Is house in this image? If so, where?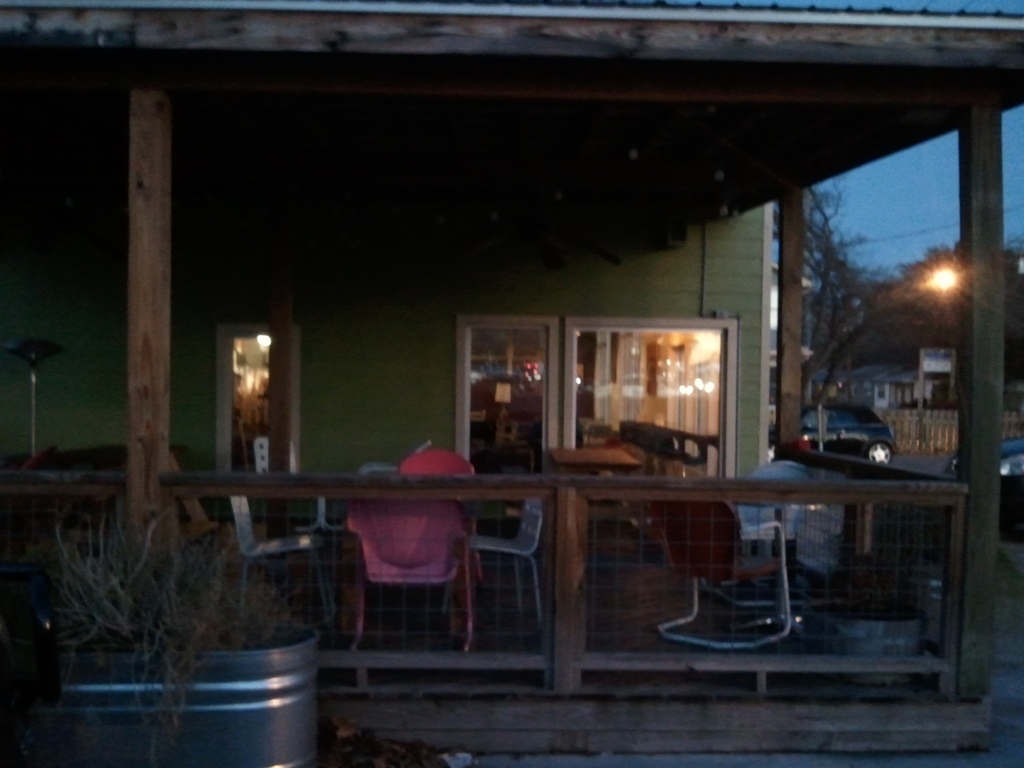
Yes, at (left=34, top=19, right=1023, bottom=728).
